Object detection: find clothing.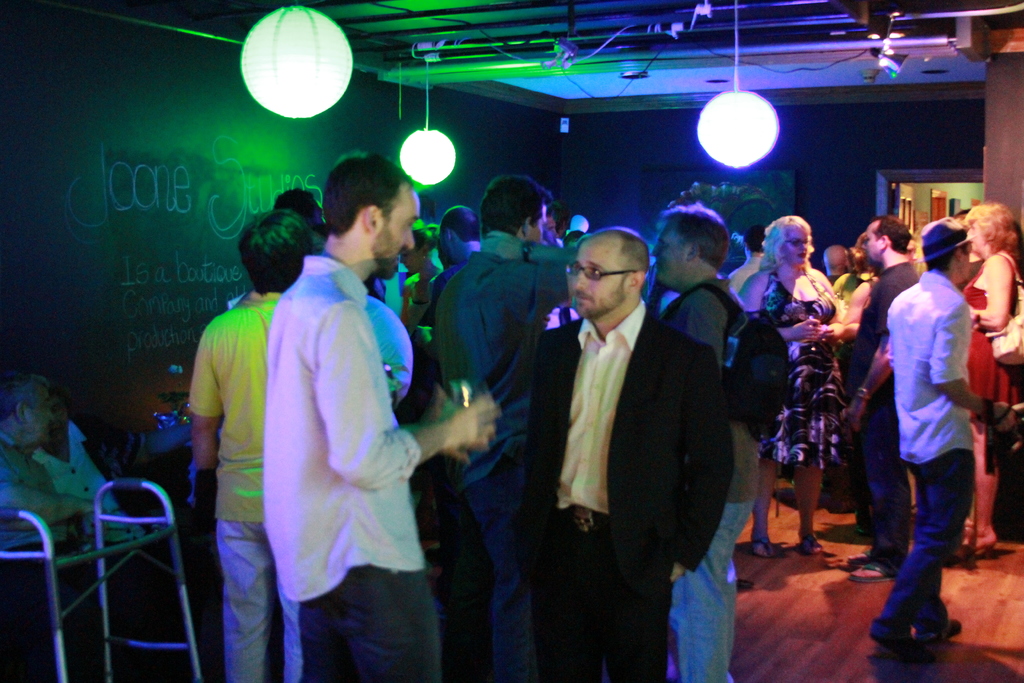
locate(677, 281, 764, 506).
